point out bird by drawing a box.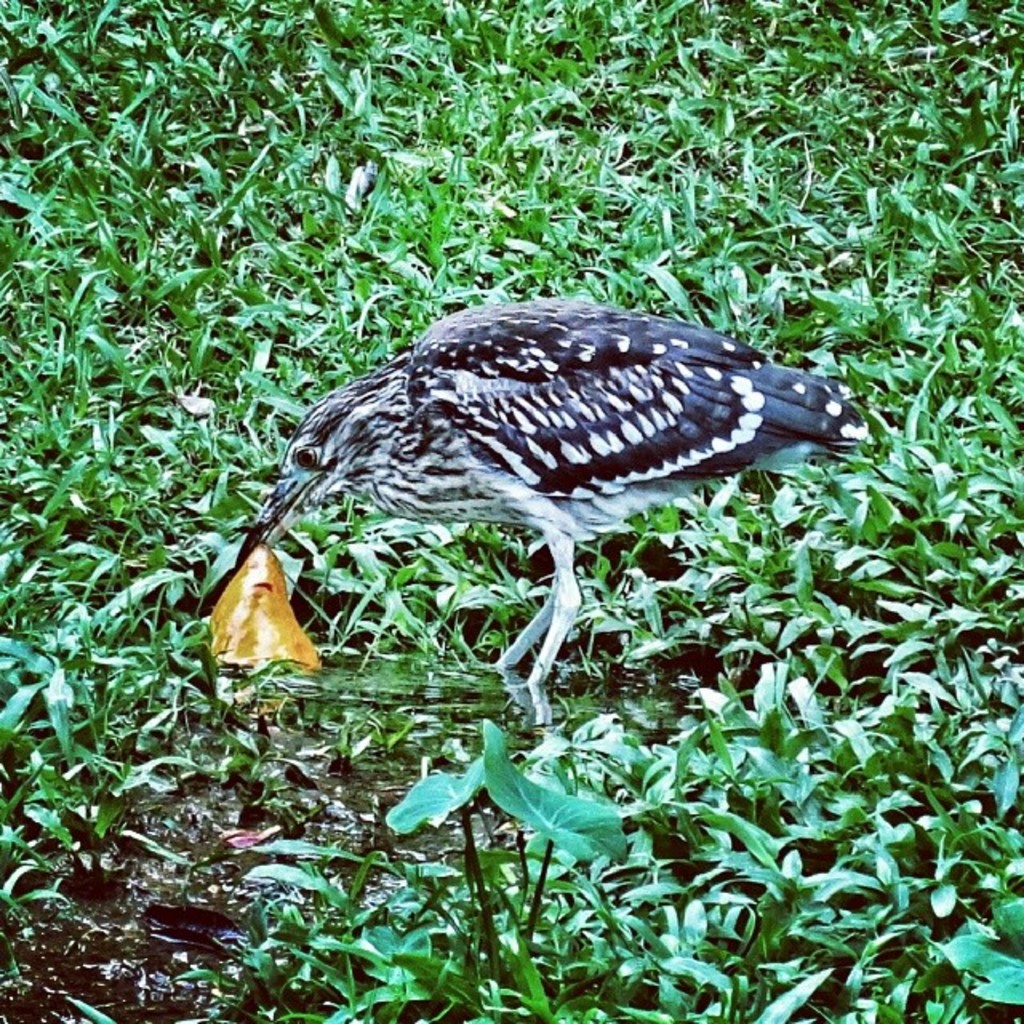
detection(182, 298, 858, 707).
